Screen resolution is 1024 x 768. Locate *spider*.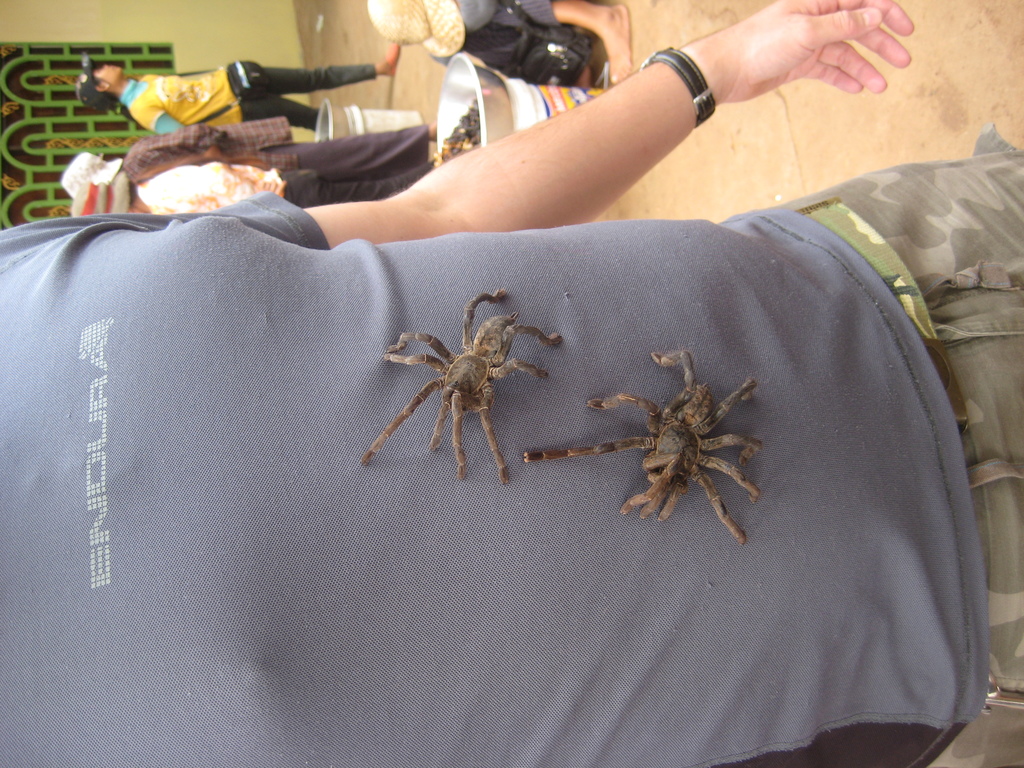
[345, 289, 563, 486].
